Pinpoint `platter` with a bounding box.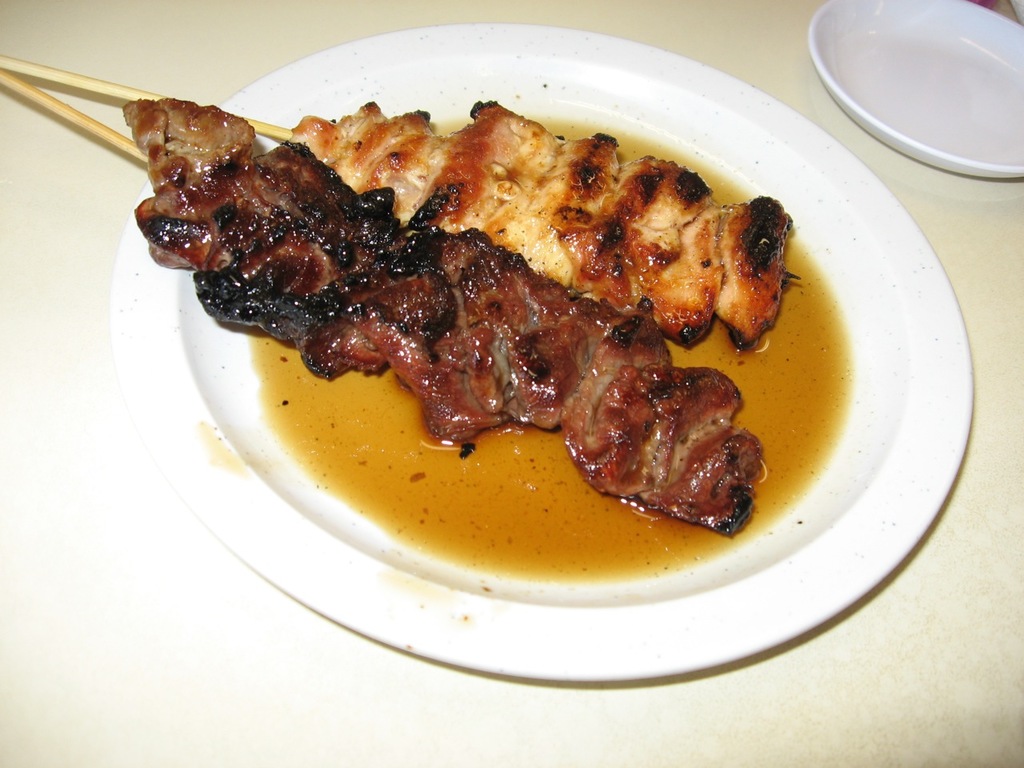
110:18:973:685.
